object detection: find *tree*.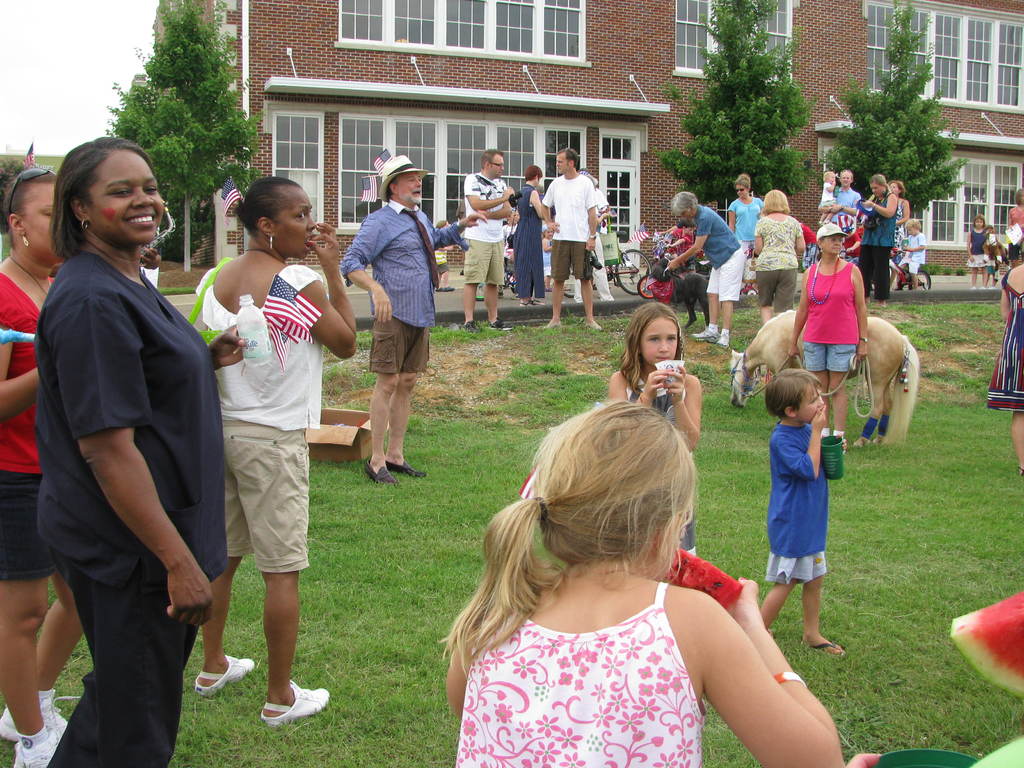
pyautogui.locateOnScreen(103, 0, 263, 278).
